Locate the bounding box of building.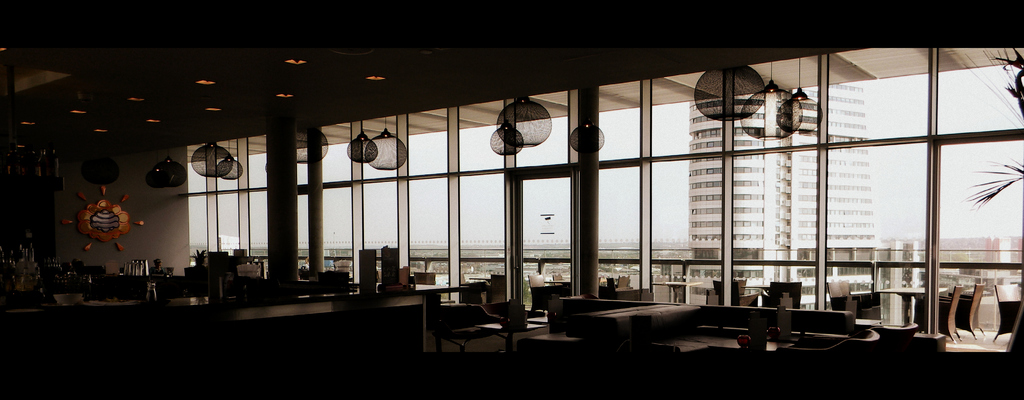
Bounding box: [left=0, top=0, right=1022, bottom=399].
